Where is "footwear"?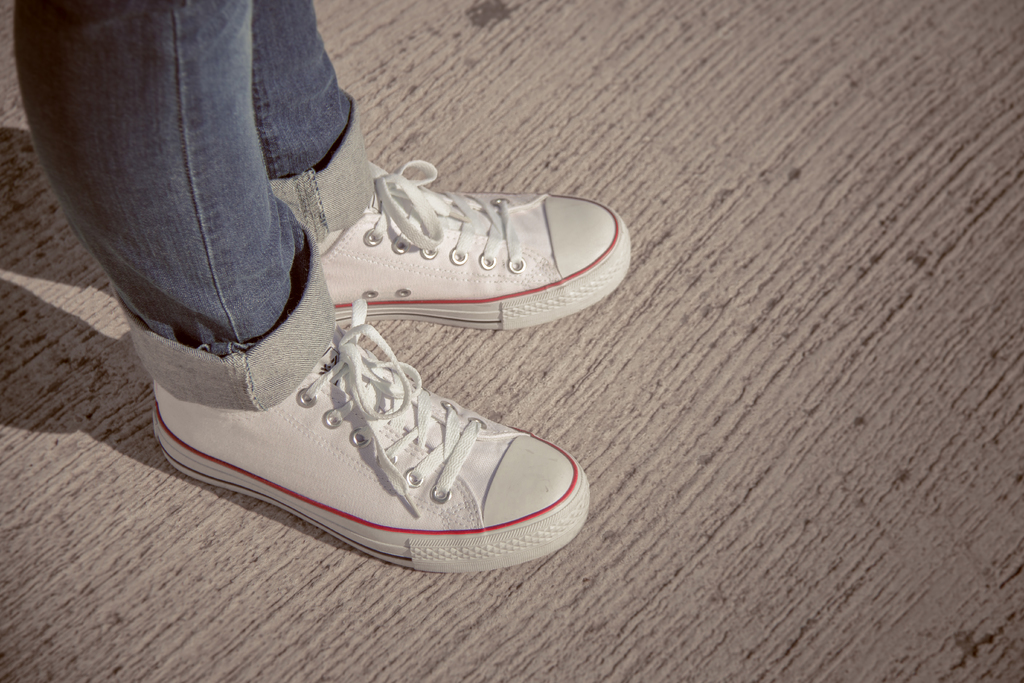
bbox=(153, 296, 588, 575).
